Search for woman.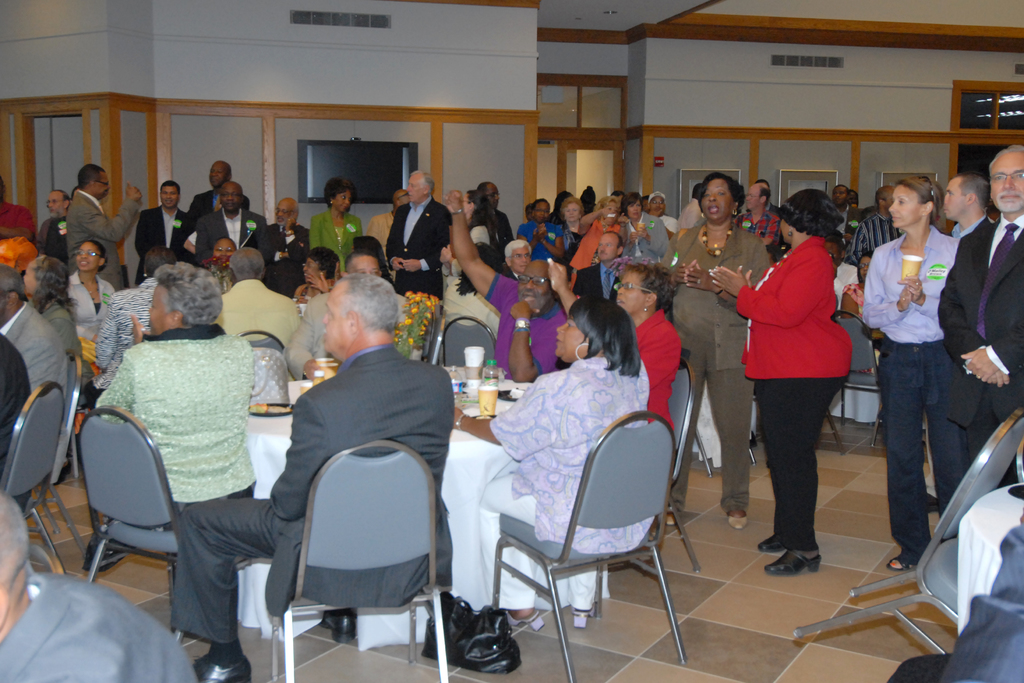
Found at bbox=[668, 169, 767, 528].
